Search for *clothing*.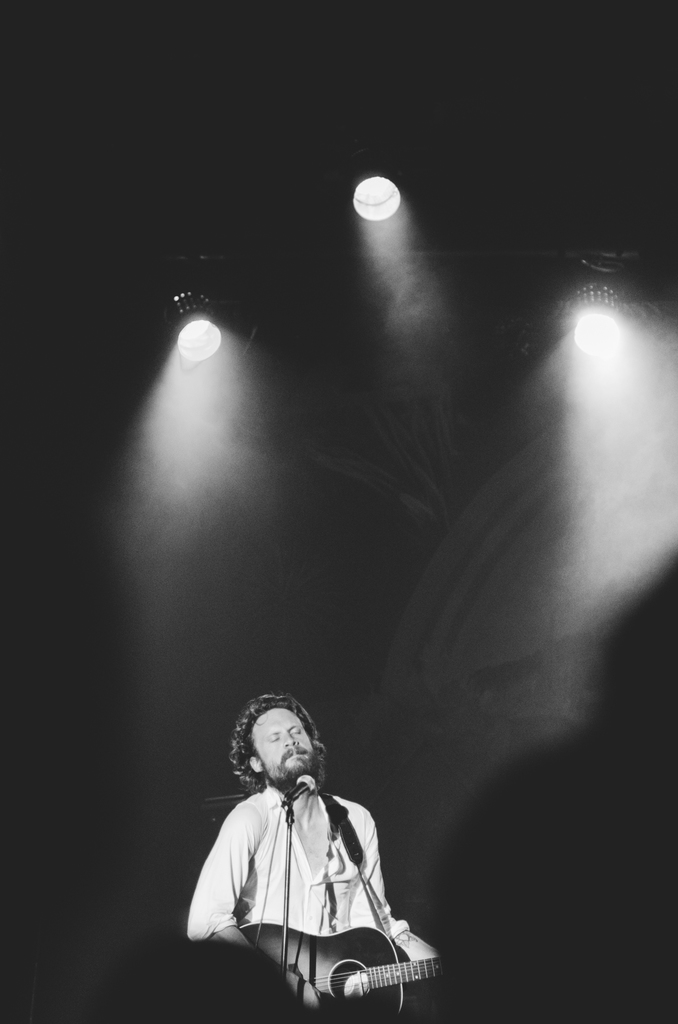
Found at crop(216, 753, 430, 989).
